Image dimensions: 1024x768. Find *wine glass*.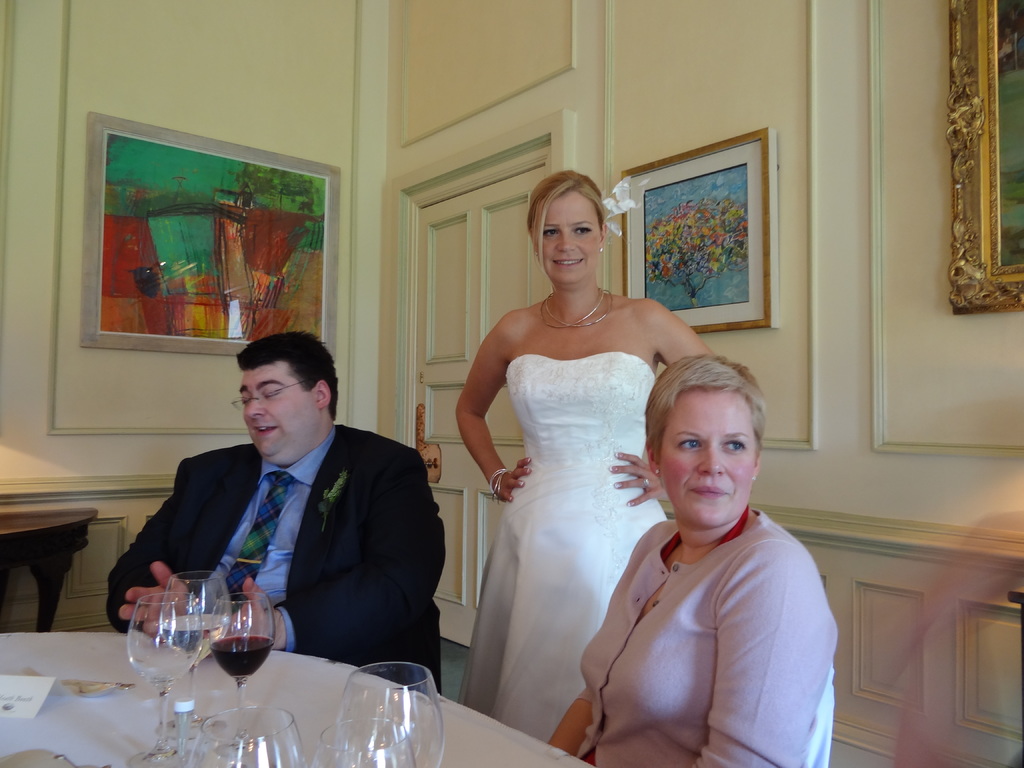
region(189, 707, 305, 767).
